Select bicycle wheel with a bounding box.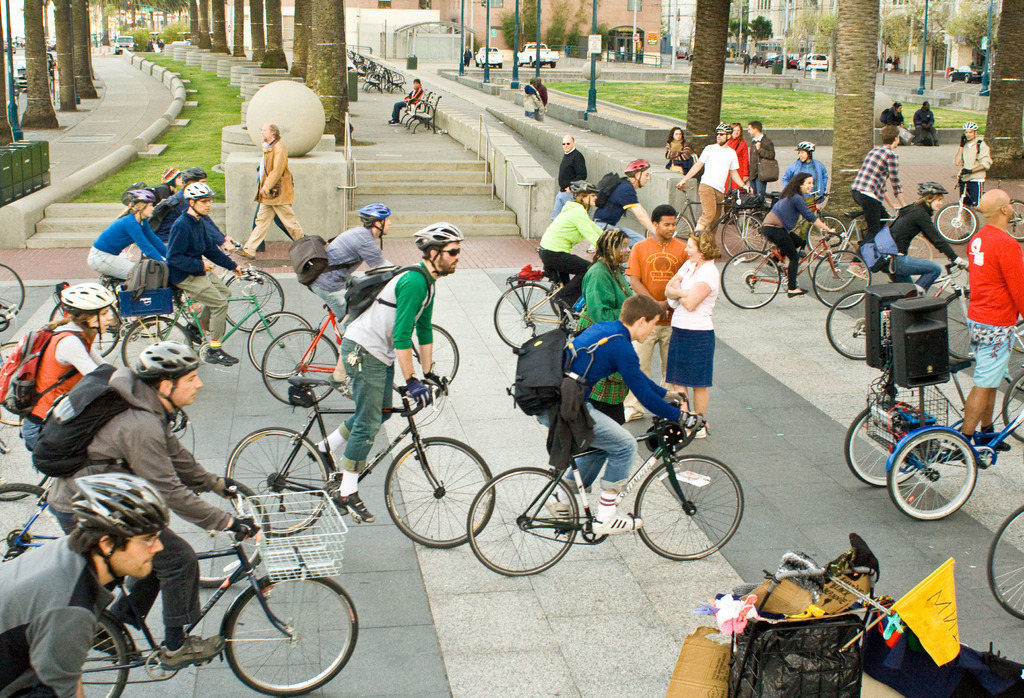
pyautogui.locateOnScreen(938, 202, 977, 247).
